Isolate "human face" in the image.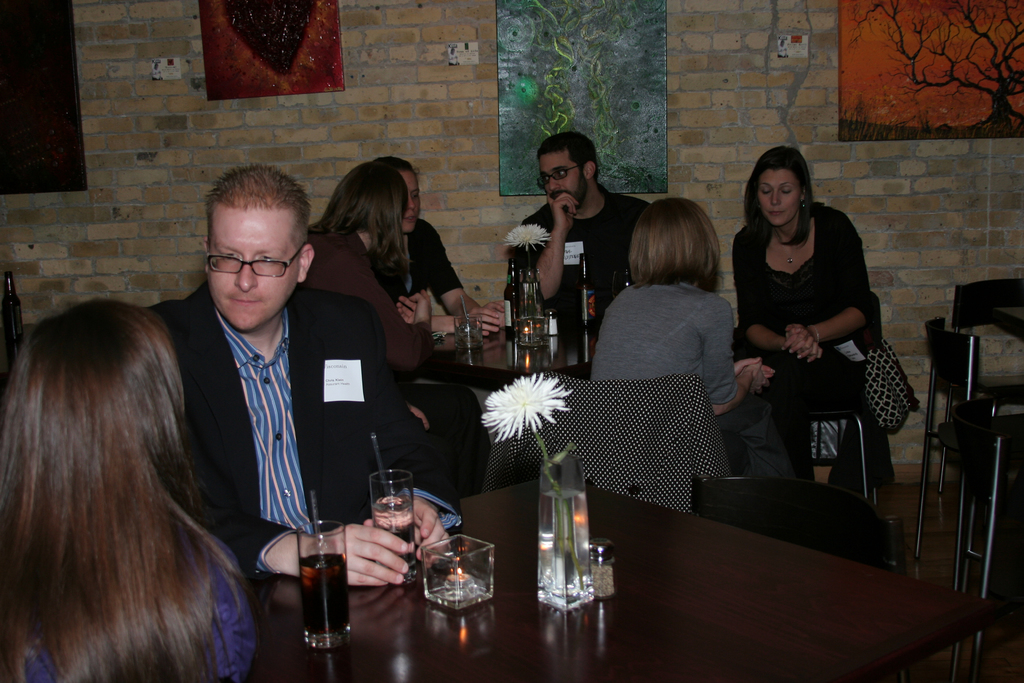
Isolated region: bbox=[401, 170, 419, 231].
